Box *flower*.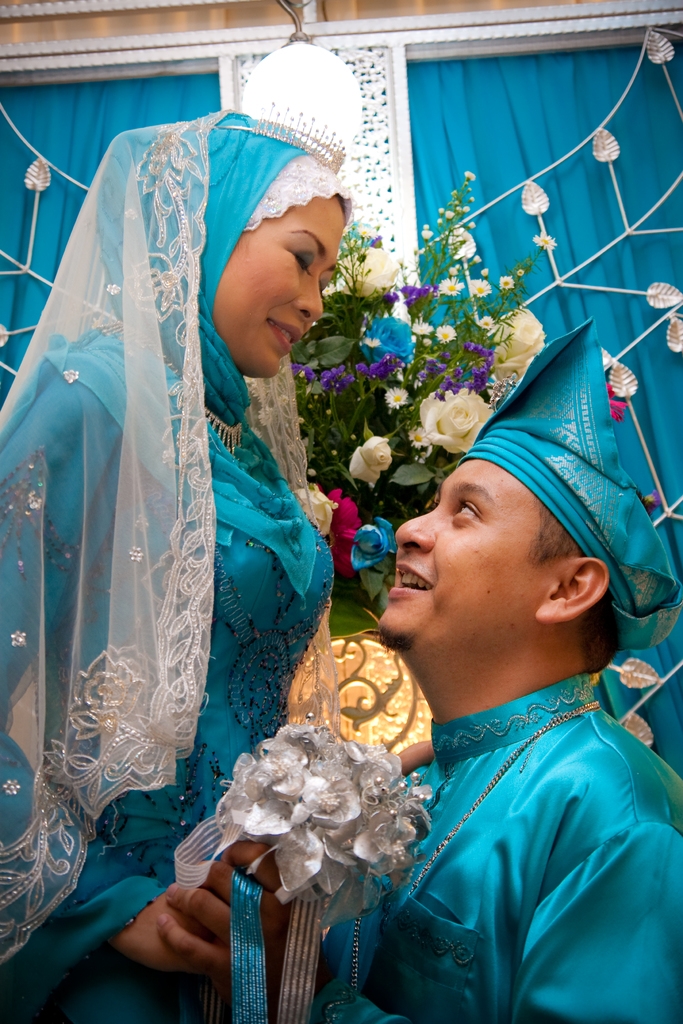
locate(292, 488, 333, 540).
